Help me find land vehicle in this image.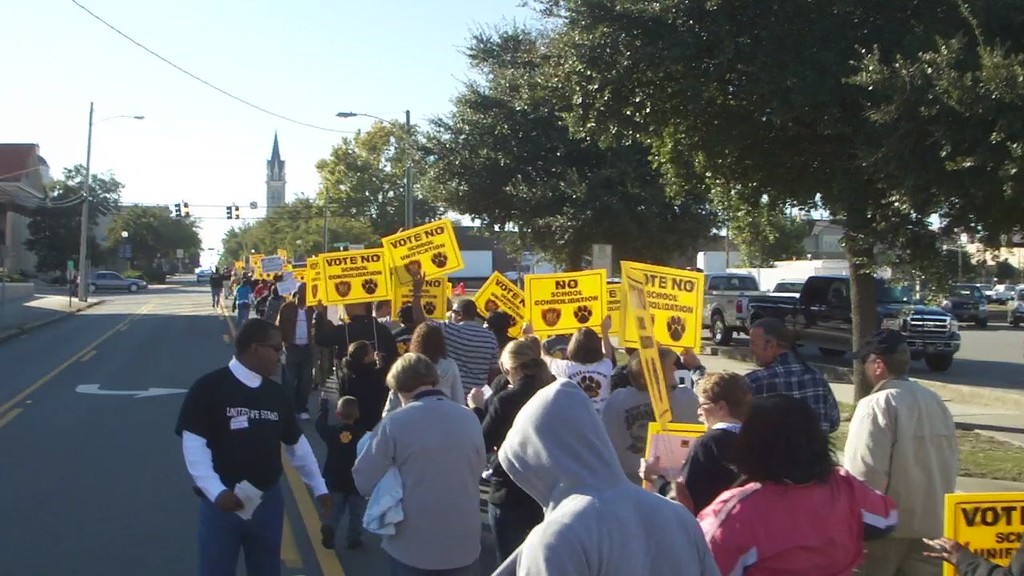
Found it: 769:278:803:292.
